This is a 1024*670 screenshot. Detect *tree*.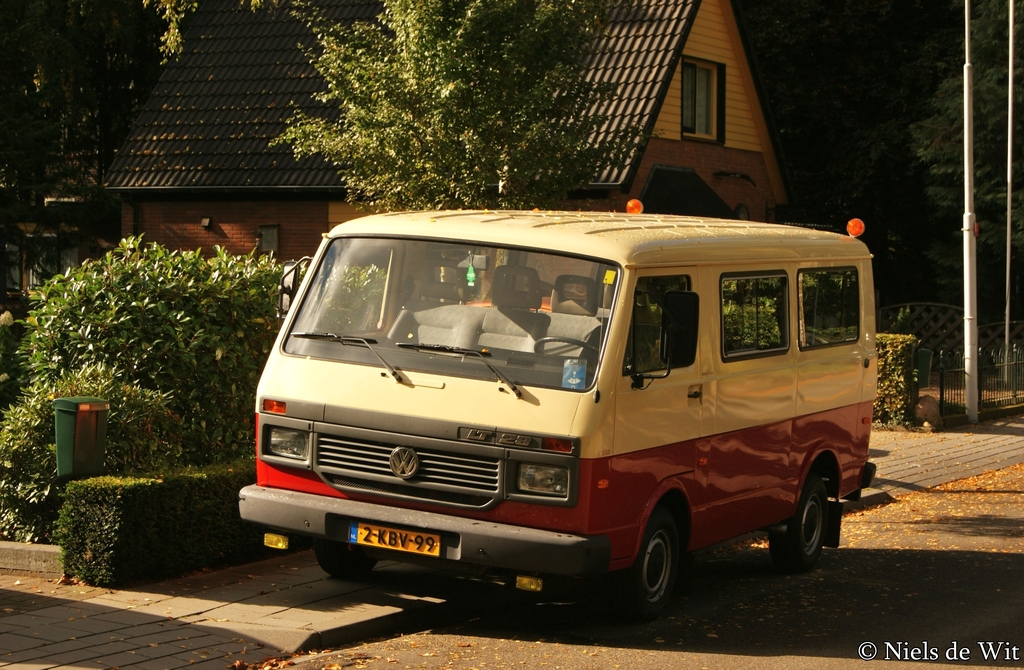
bbox=(907, 1, 1023, 264).
